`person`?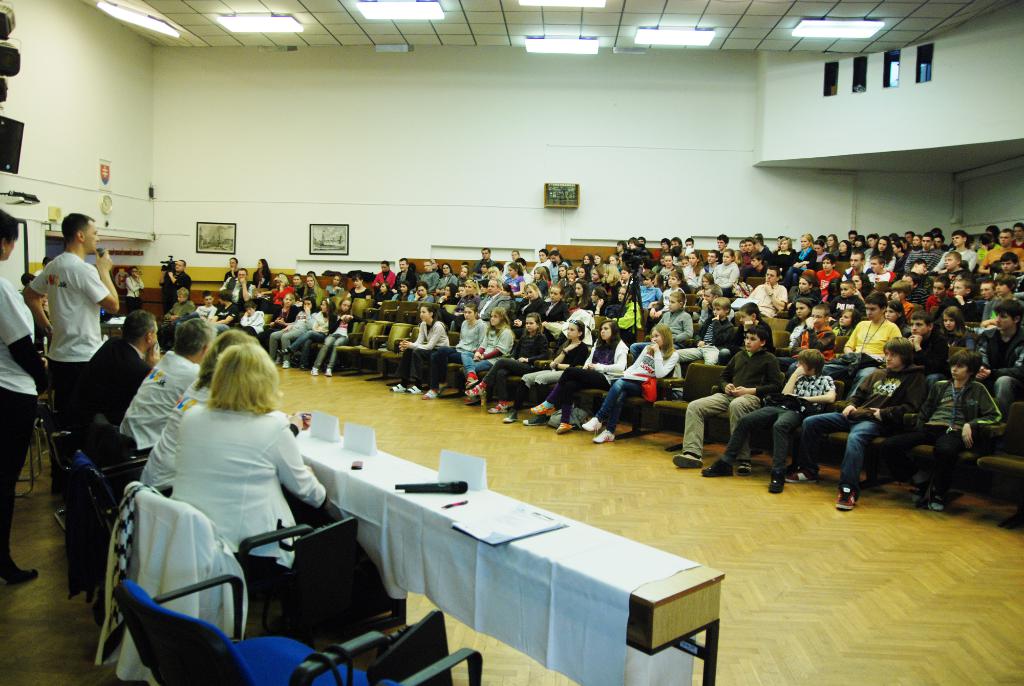
(x1=845, y1=284, x2=877, y2=317)
